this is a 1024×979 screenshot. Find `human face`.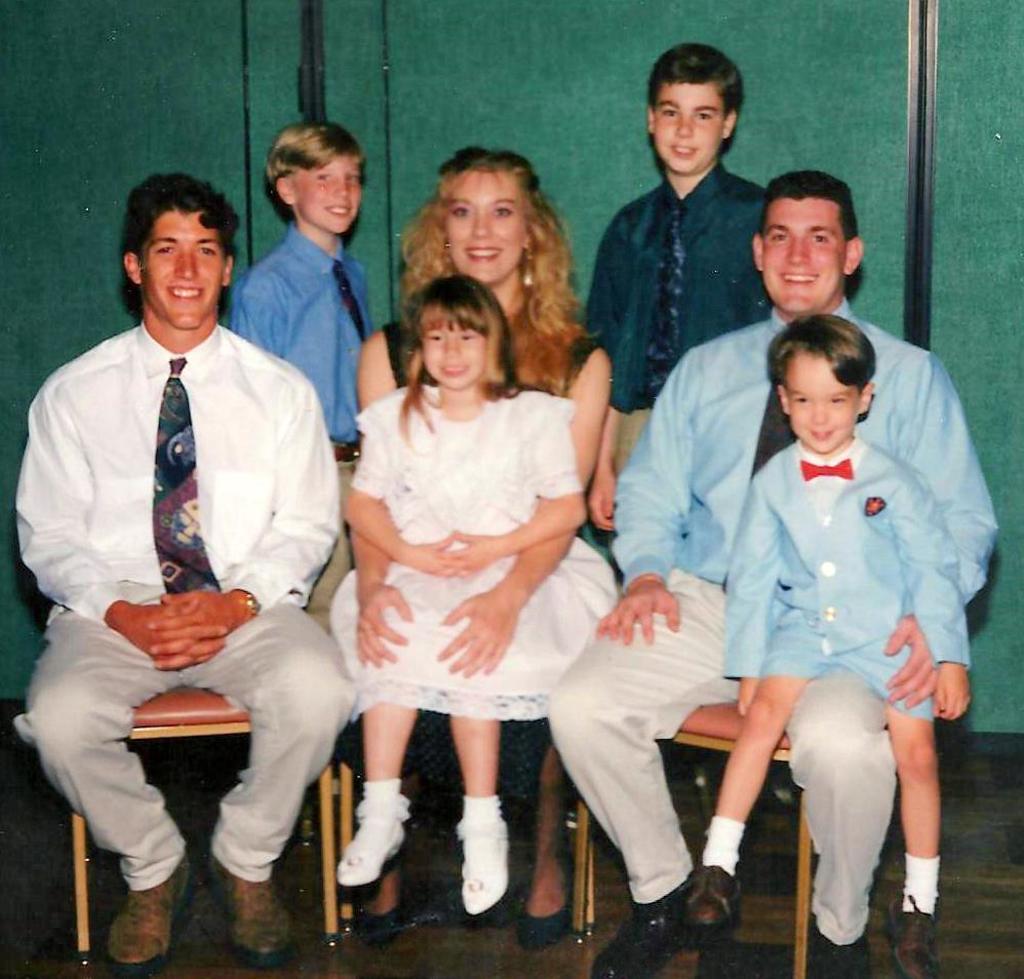
Bounding box: x1=760 y1=195 x2=845 y2=315.
